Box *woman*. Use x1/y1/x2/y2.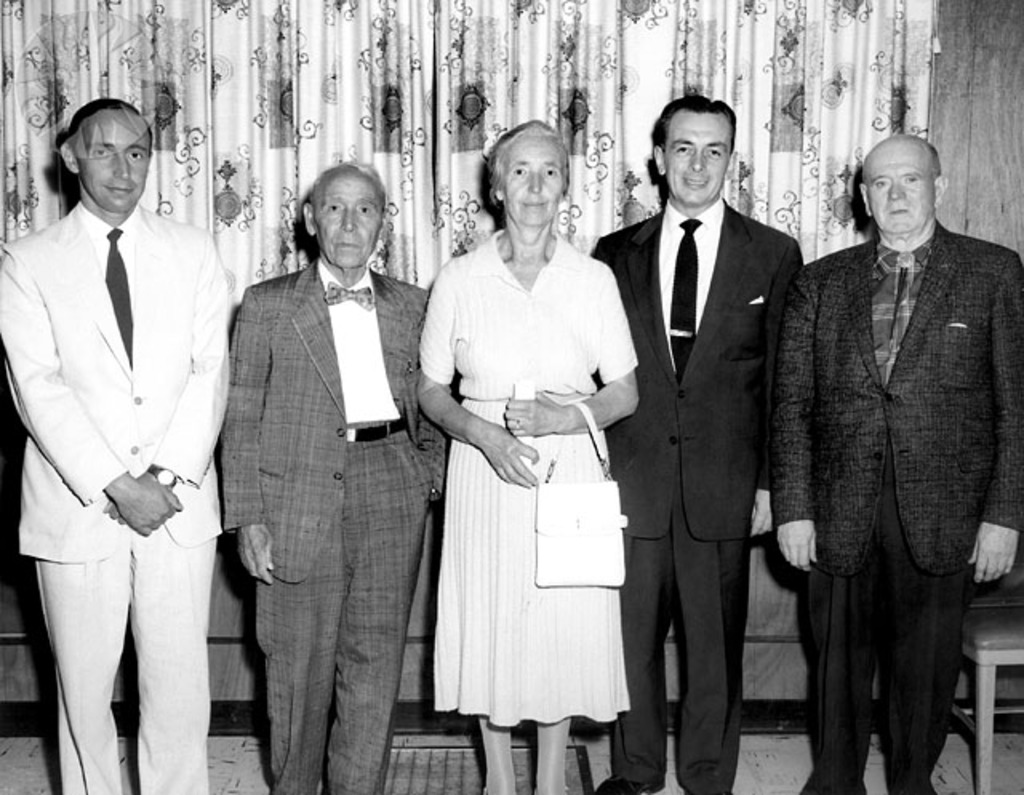
414/123/634/787.
